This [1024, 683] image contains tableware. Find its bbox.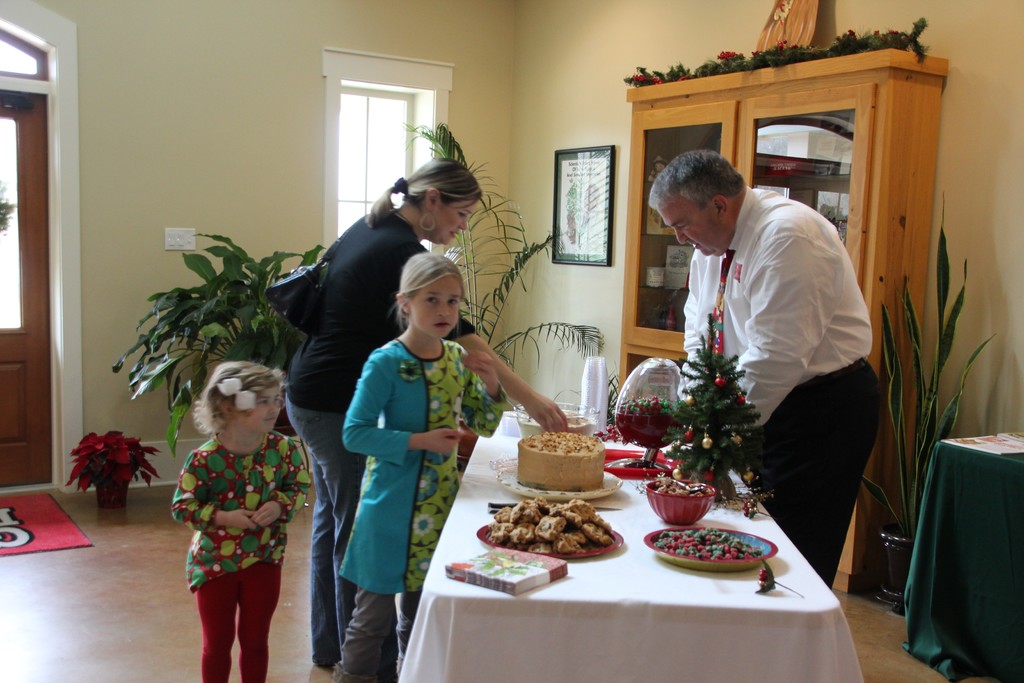
[654, 531, 771, 582].
